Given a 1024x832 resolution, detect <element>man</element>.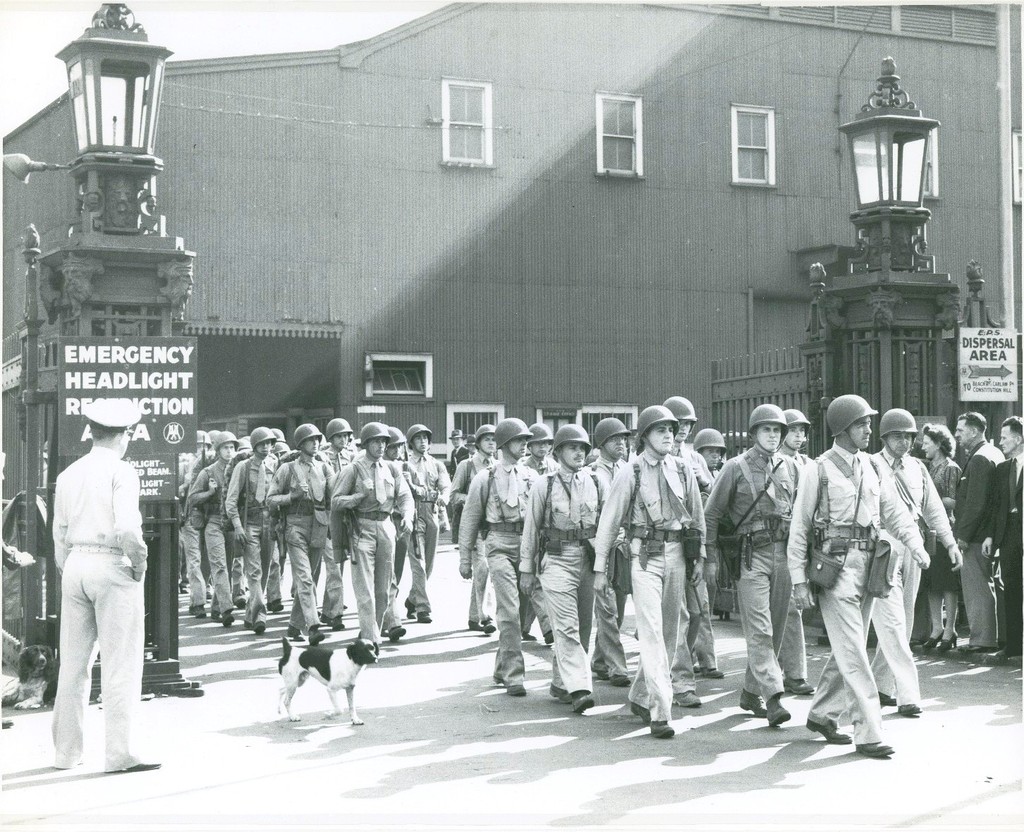
(x1=519, y1=423, x2=558, y2=477).
